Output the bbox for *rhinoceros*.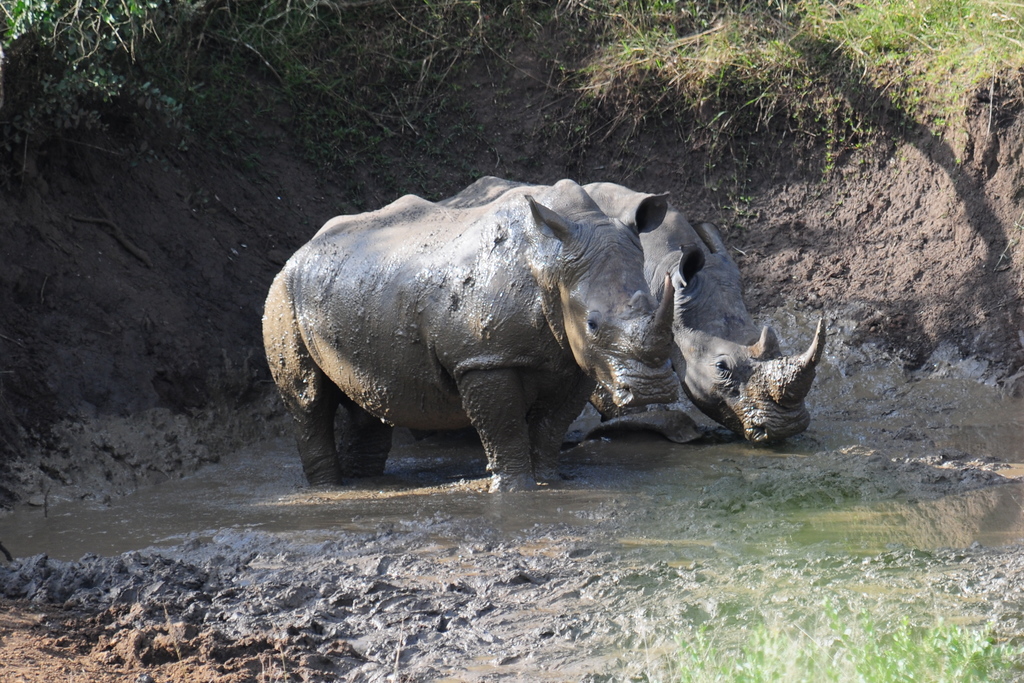
crop(435, 169, 828, 451).
